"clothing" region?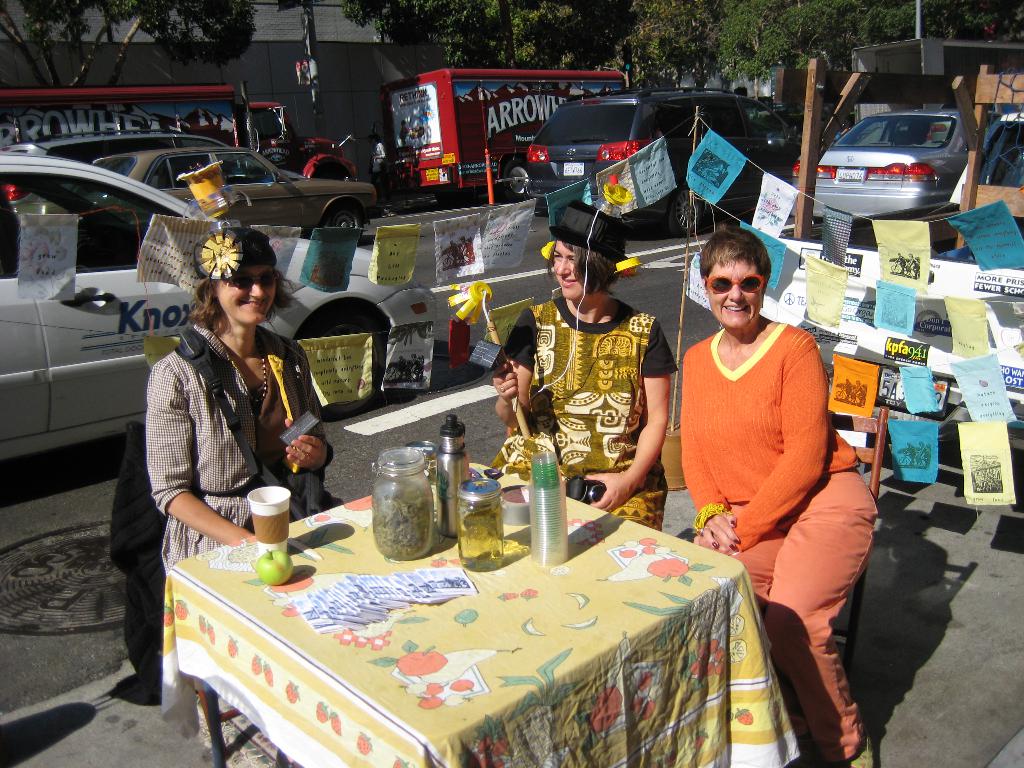
bbox=[673, 311, 892, 767]
